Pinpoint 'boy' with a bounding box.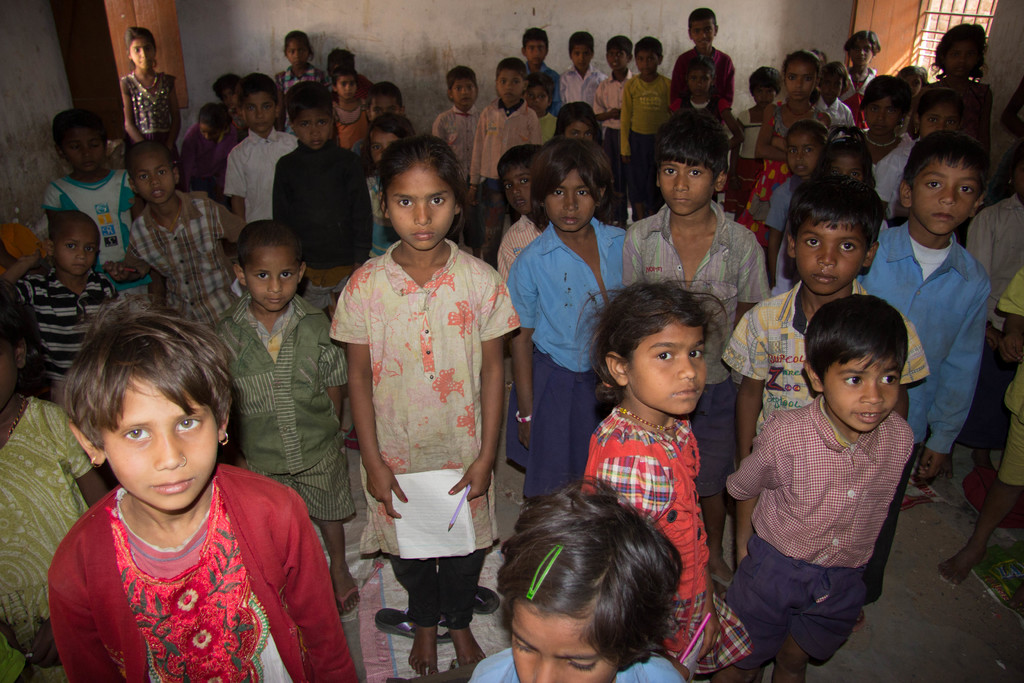
223,219,353,612.
